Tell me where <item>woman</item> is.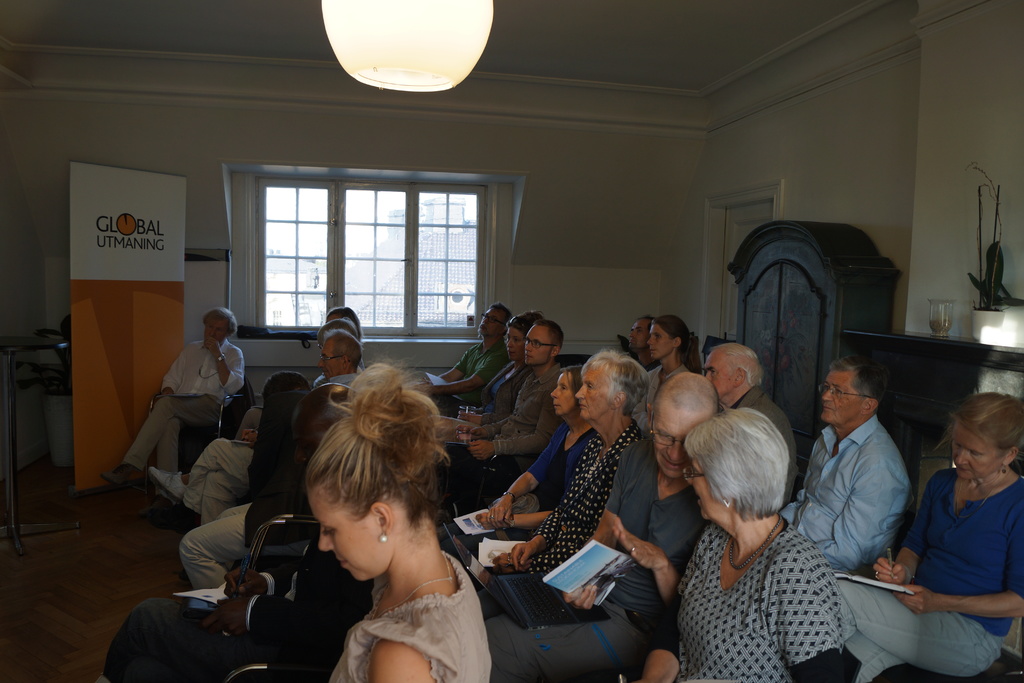
<item>woman</item> is at region(180, 370, 317, 586).
